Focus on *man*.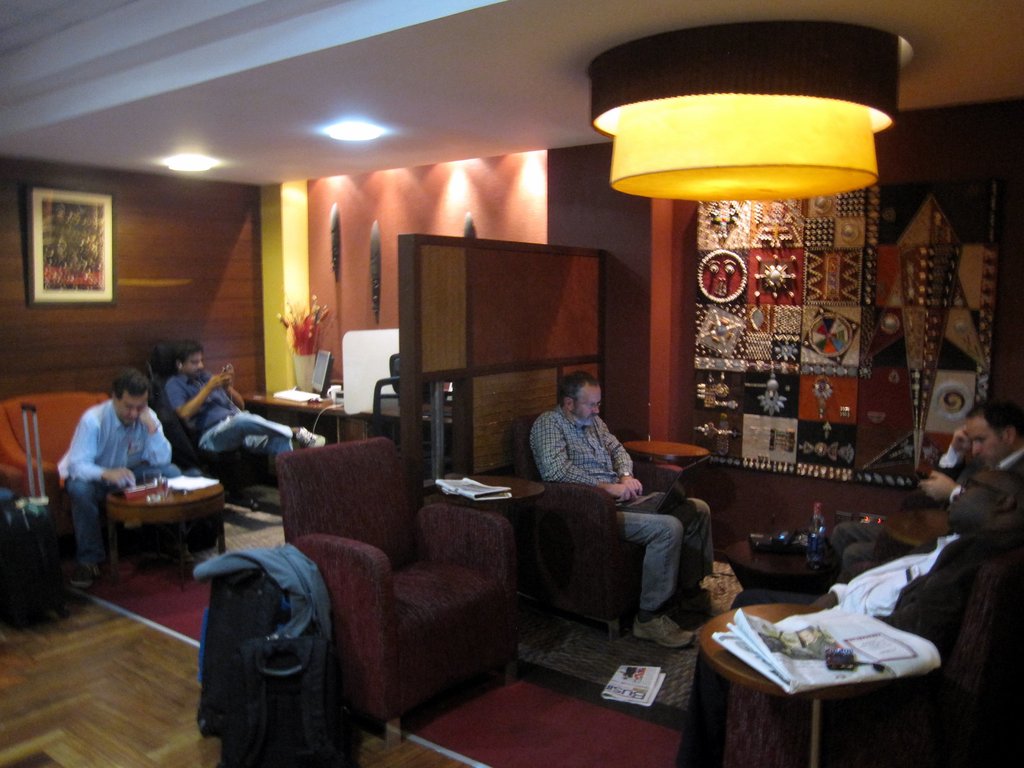
Focused at 164,344,321,481.
